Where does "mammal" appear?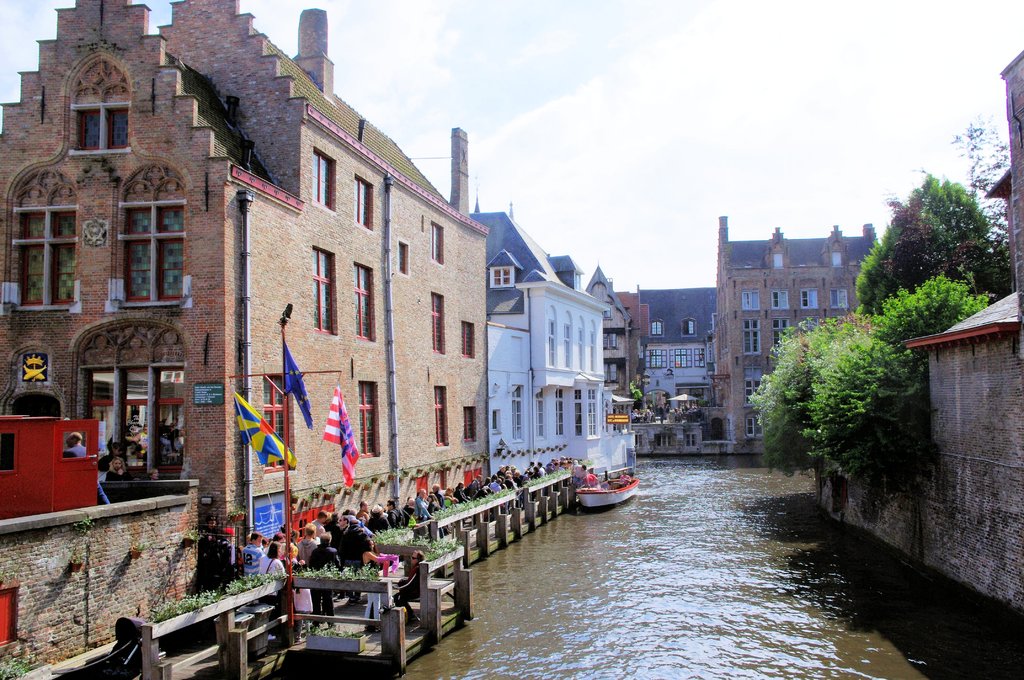
Appears at {"x1": 303, "y1": 528, "x2": 341, "y2": 633}.
